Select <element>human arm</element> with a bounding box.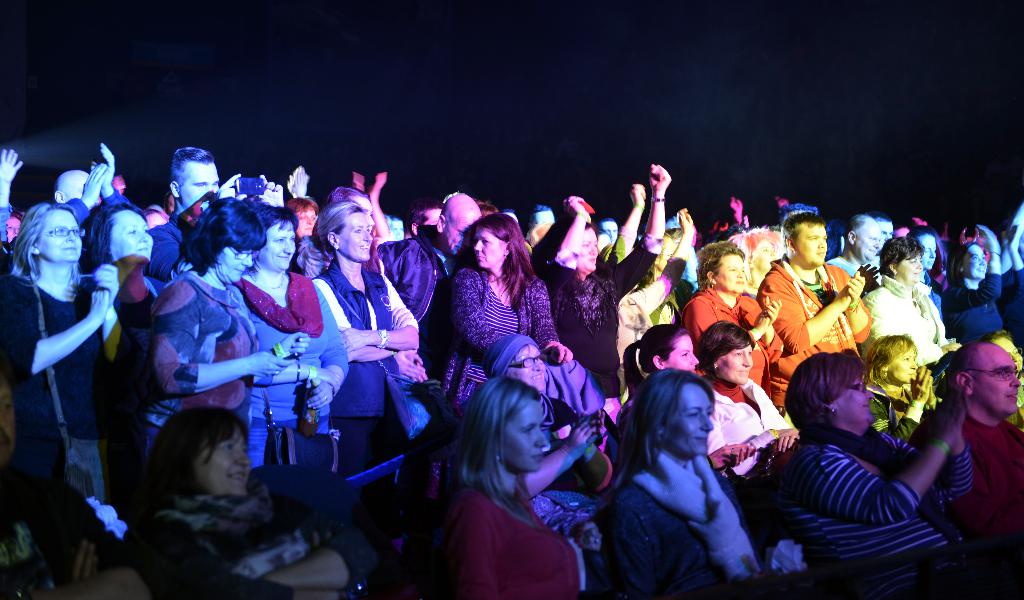
[870,363,934,444].
